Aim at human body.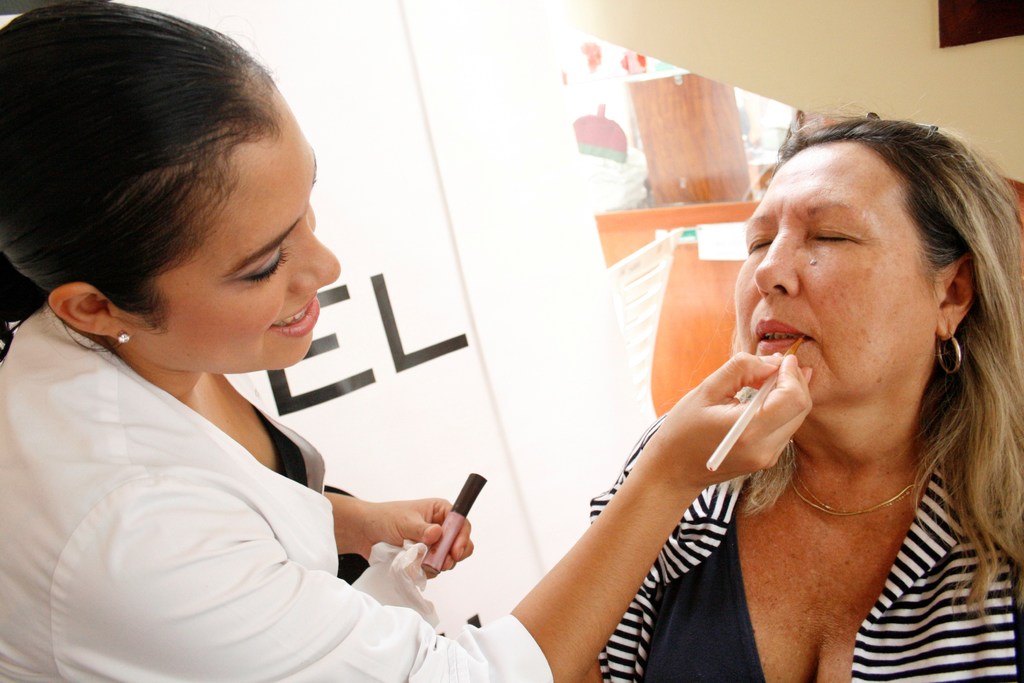
Aimed at l=1, t=304, r=815, b=682.
